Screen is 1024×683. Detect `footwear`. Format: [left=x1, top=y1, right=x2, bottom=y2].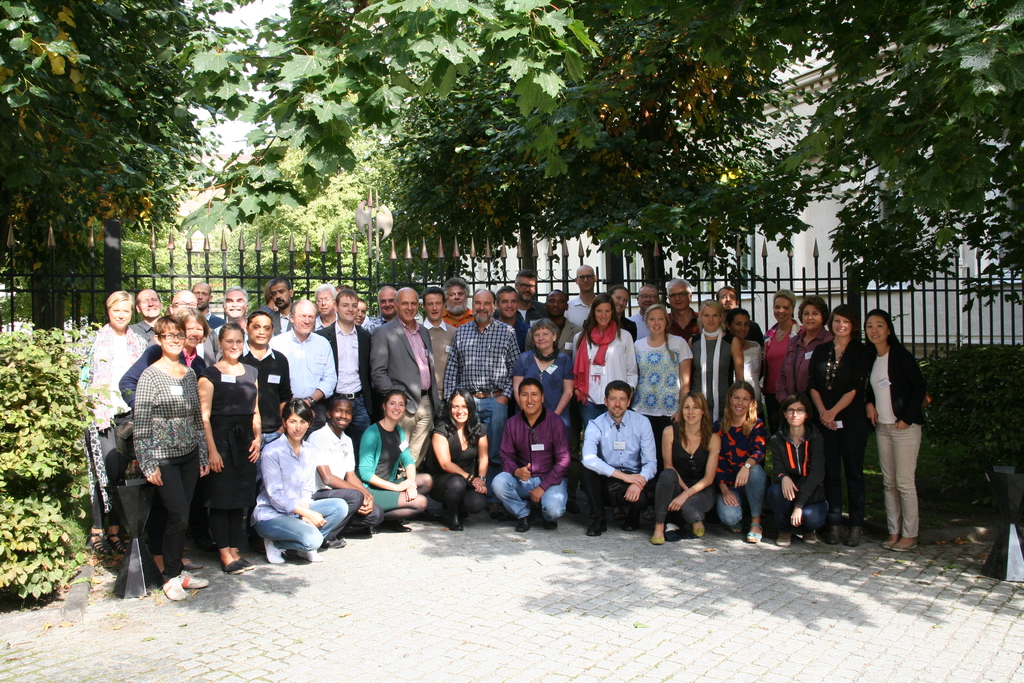
[left=801, top=527, right=819, bottom=546].
